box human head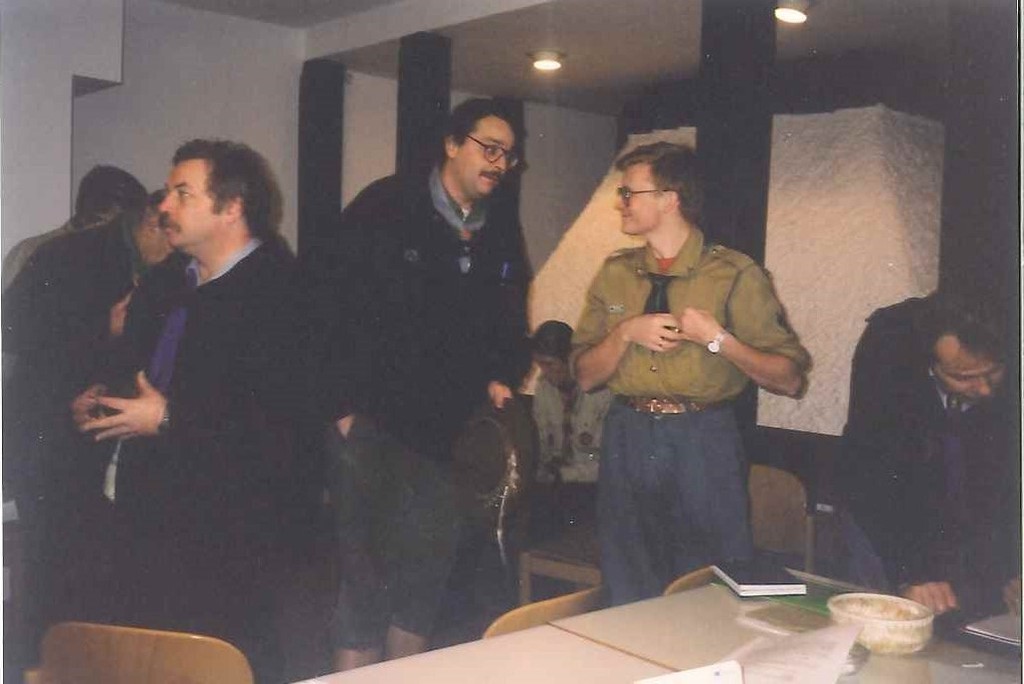
pyautogui.locateOnScreen(131, 186, 171, 260)
